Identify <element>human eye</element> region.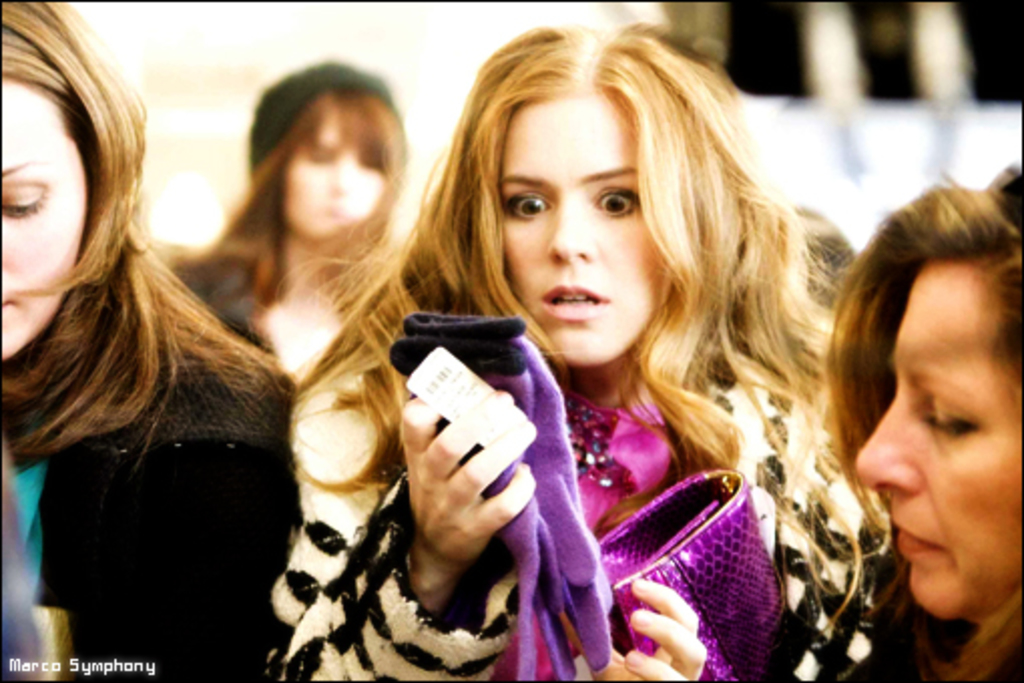
Region: (592, 187, 641, 215).
